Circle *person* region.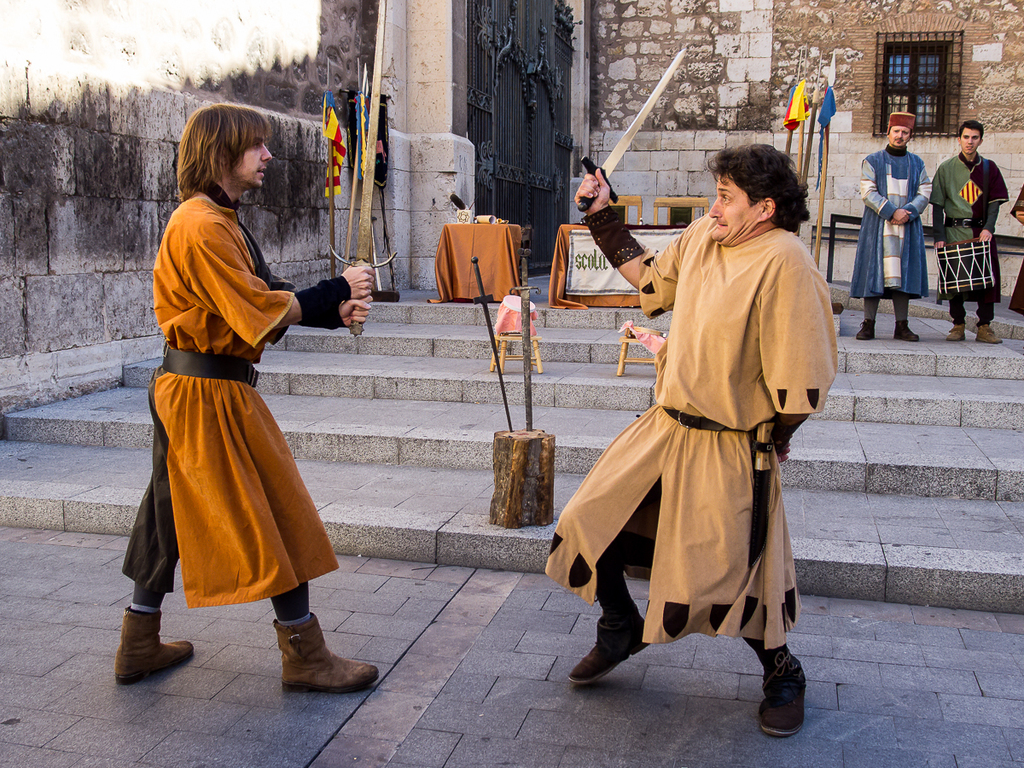
Region: x1=1013, y1=186, x2=1023, y2=316.
